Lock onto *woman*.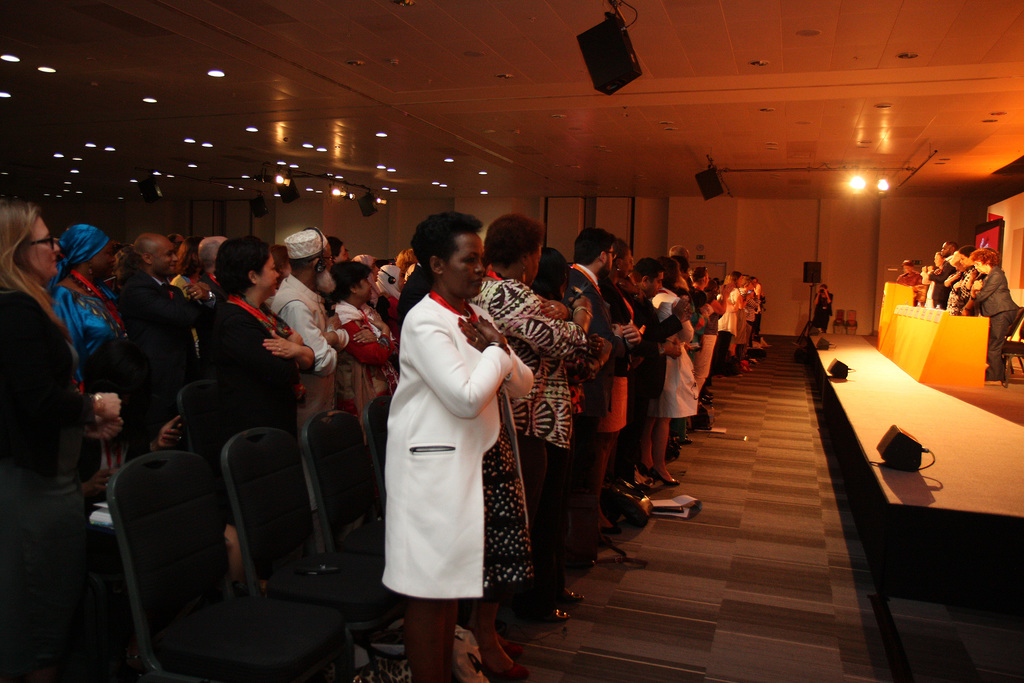
Locked: pyautogui.locateOnScreen(604, 245, 641, 531).
